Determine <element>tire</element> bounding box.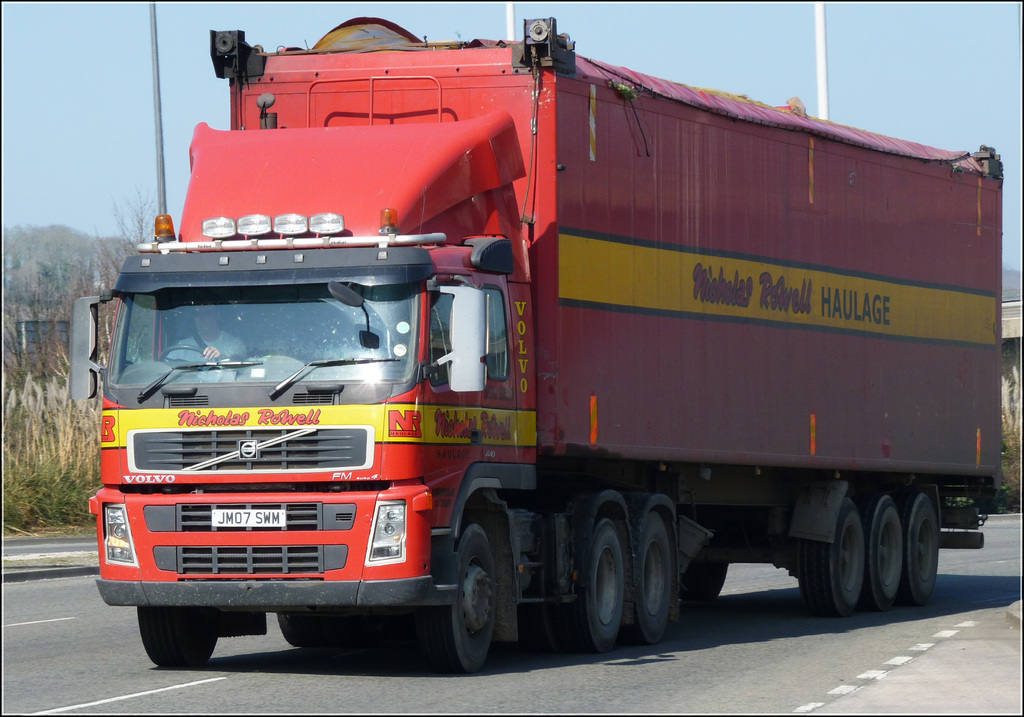
Determined: {"x1": 678, "y1": 563, "x2": 730, "y2": 605}.
